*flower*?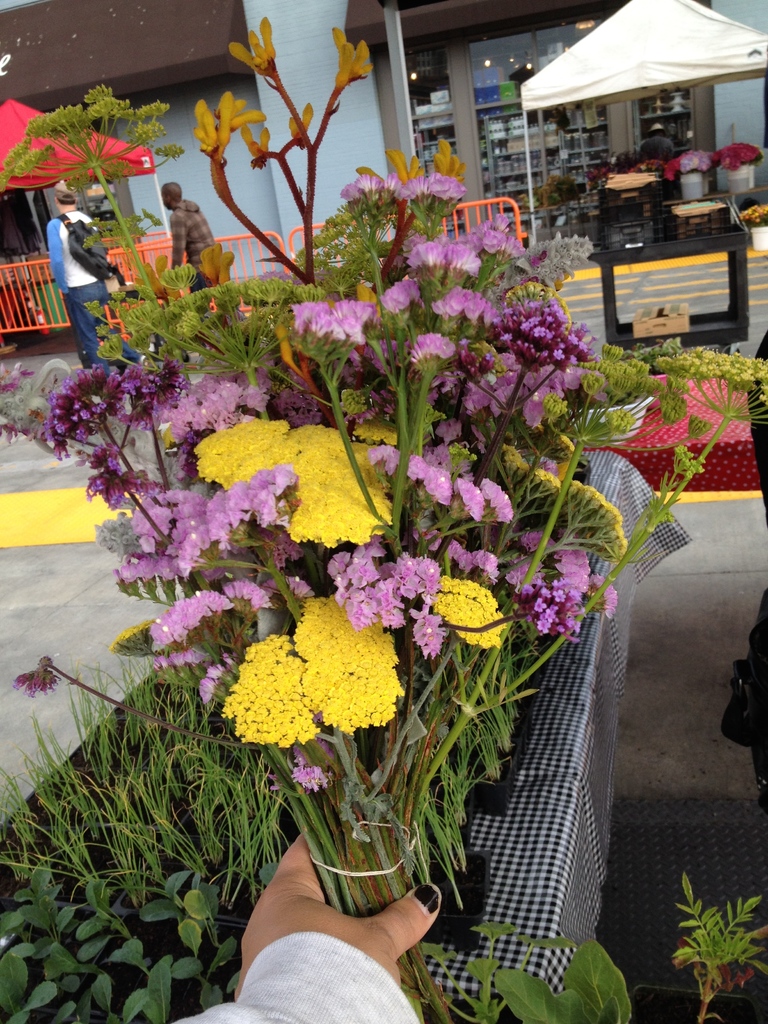
[left=287, top=102, right=310, bottom=146]
